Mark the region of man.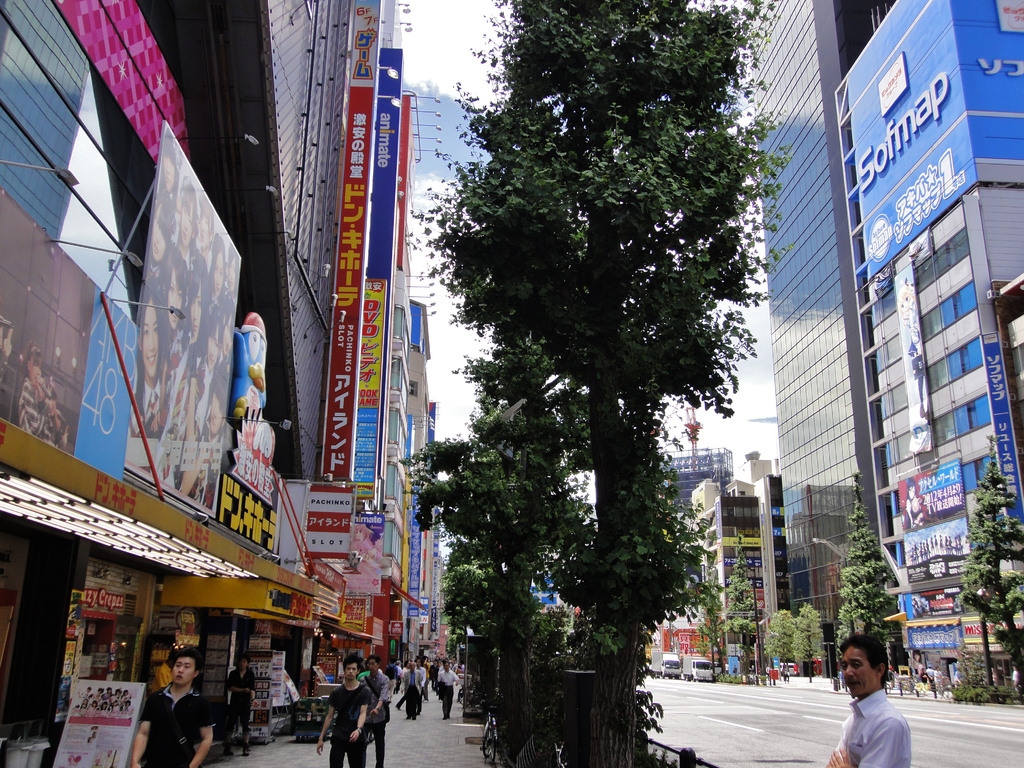
Region: (left=827, top=638, right=912, bottom=767).
